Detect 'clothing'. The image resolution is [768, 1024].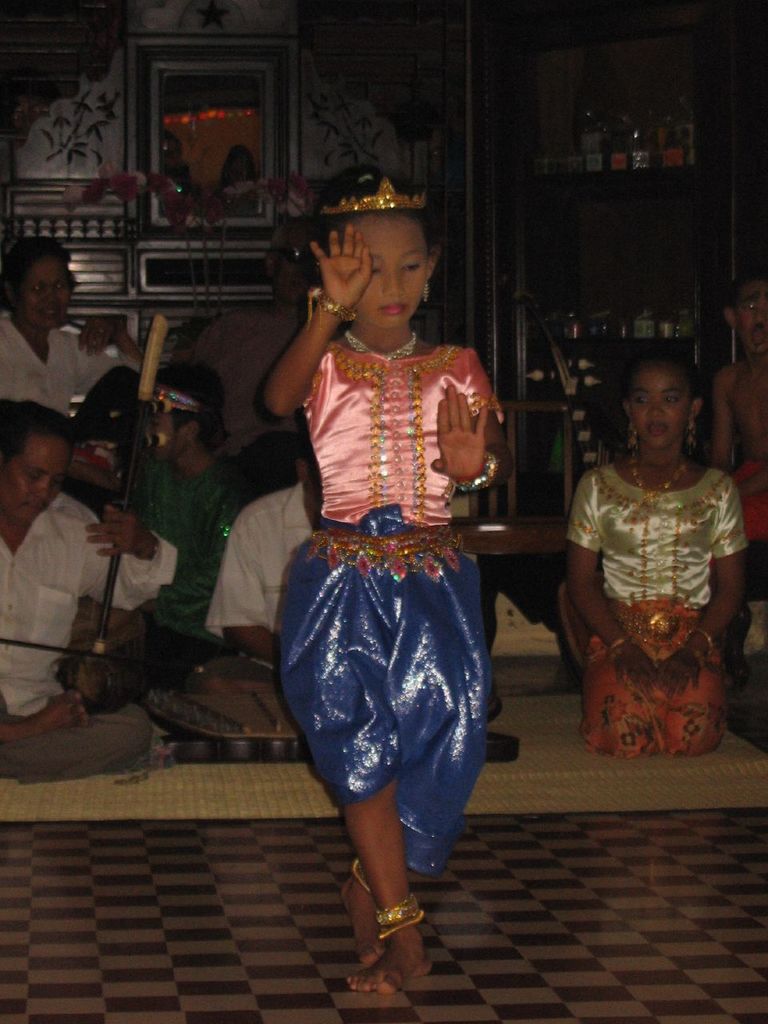
x1=187, y1=482, x2=330, y2=687.
